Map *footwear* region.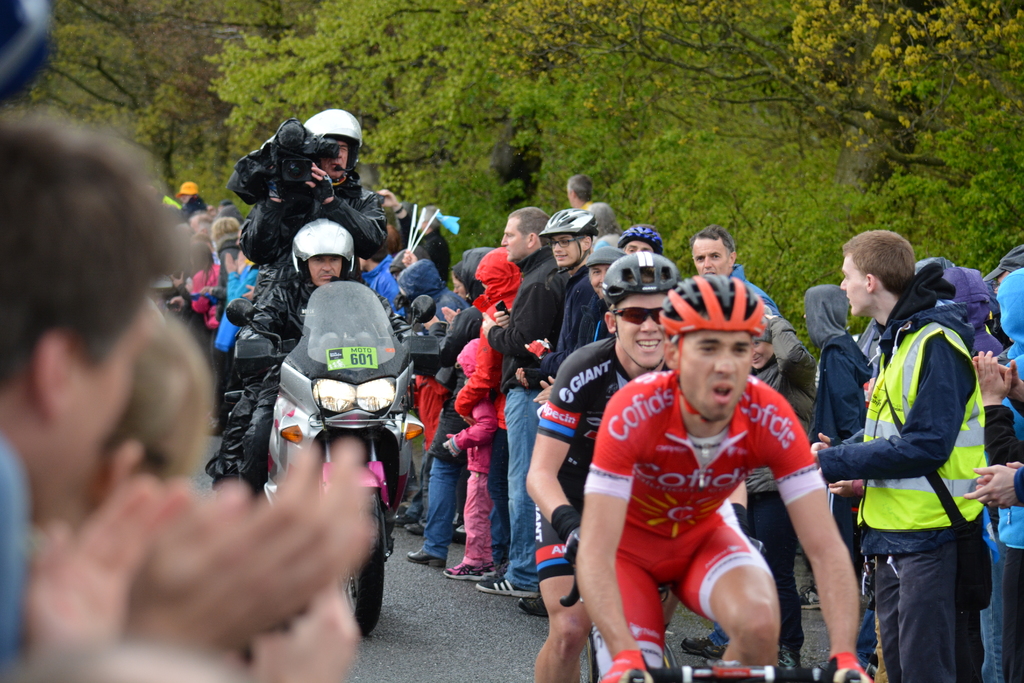
Mapped to locate(406, 519, 444, 536).
